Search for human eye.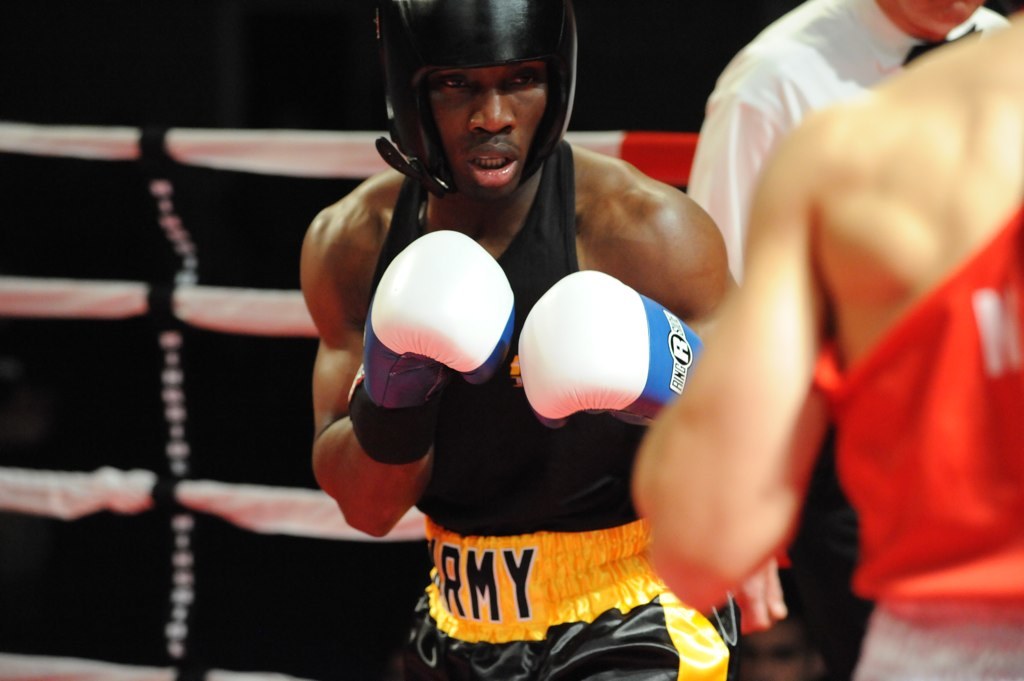
Found at bbox=(504, 65, 543, 93).
